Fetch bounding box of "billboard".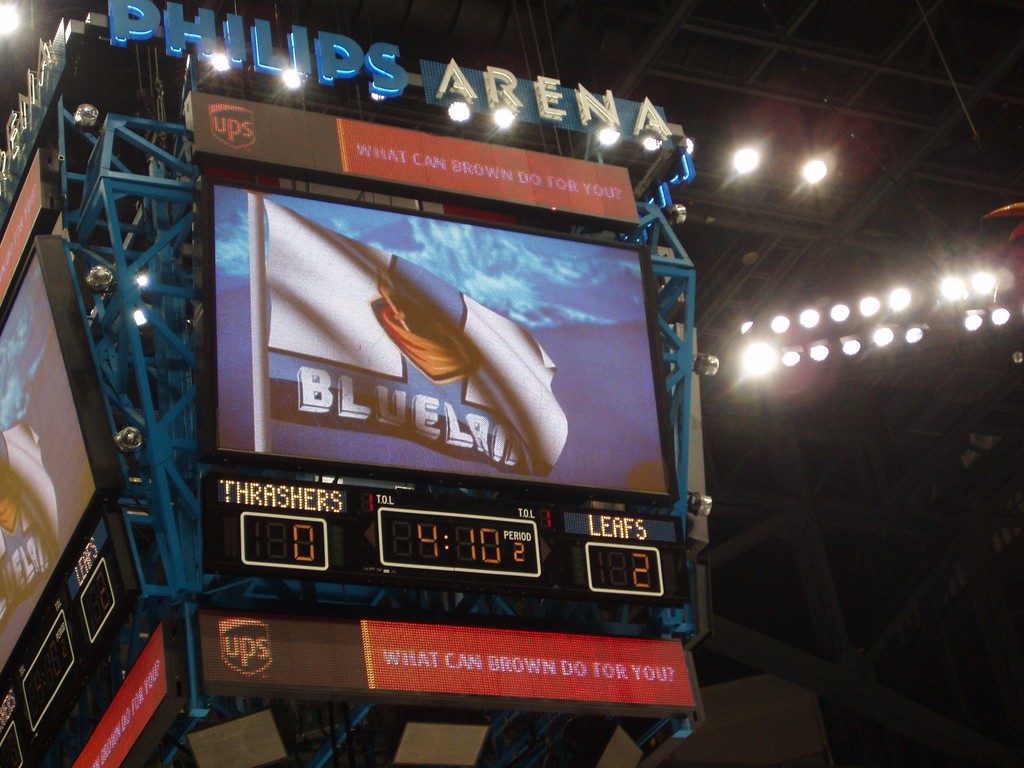
Bbox: left=0, top=239, right=109, bottom=669.
